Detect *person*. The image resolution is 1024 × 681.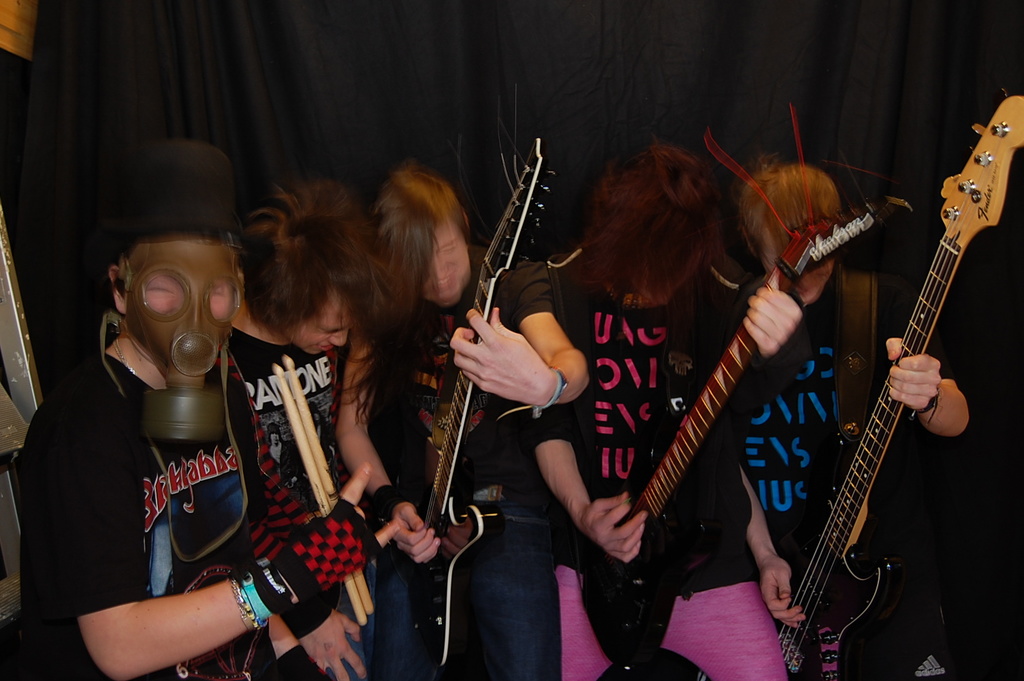
x1=739 y1=163 x2=966 y2=680.
